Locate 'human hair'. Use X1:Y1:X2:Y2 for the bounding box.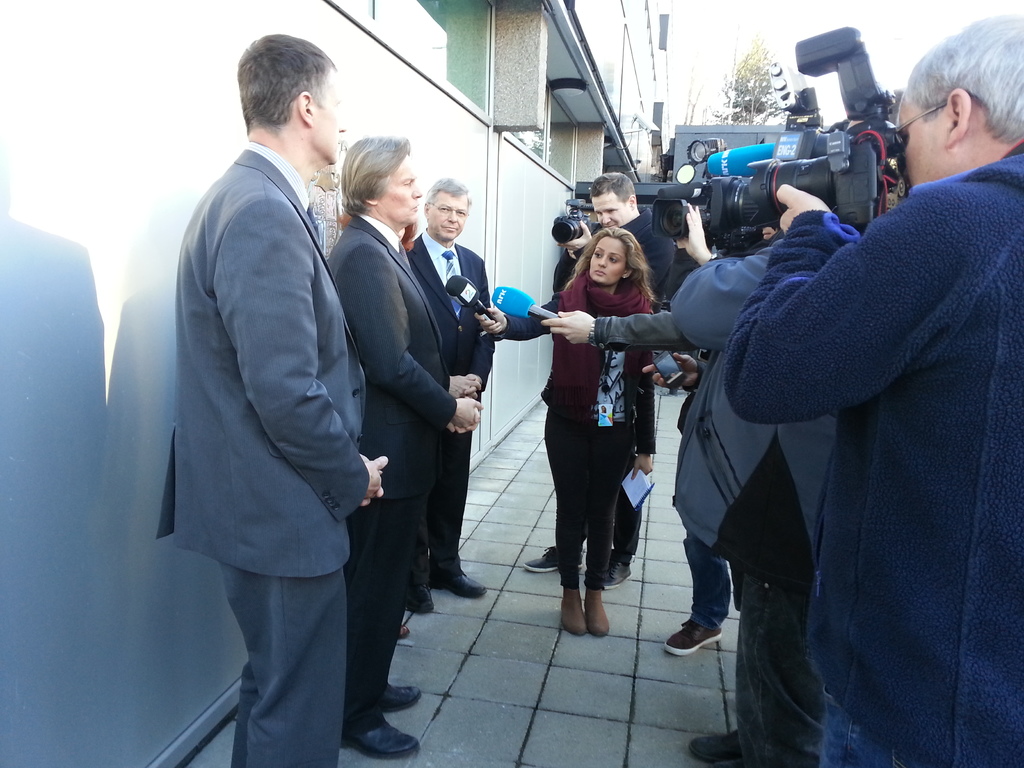
906:13:1023:135.
